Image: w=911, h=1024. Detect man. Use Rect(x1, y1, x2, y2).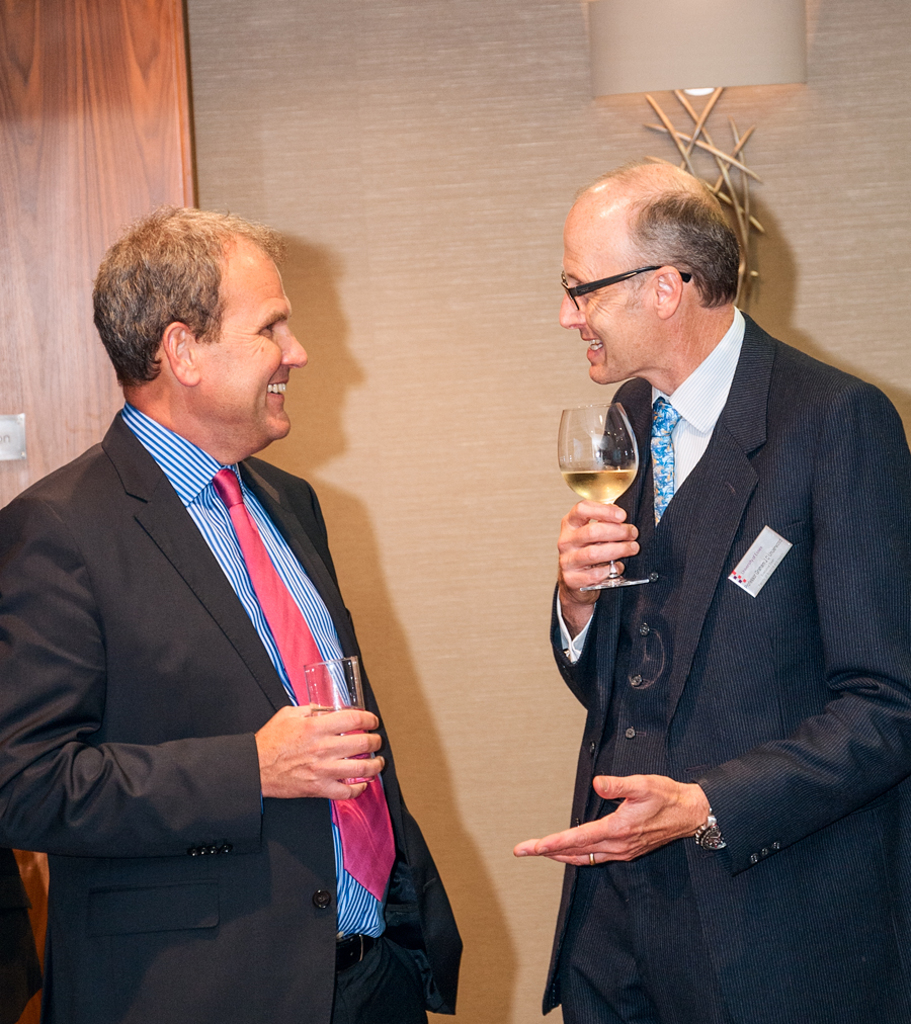
Rect(528, 138, 896, 974).
